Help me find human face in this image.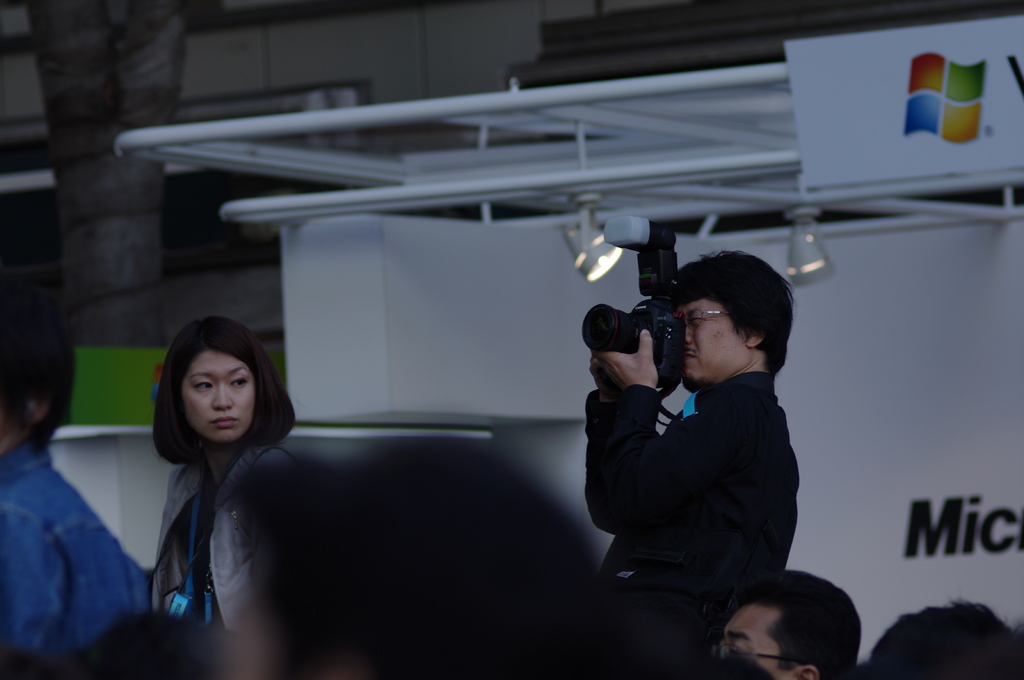
Found it: <region>675, 290, 753, 390</region>.
